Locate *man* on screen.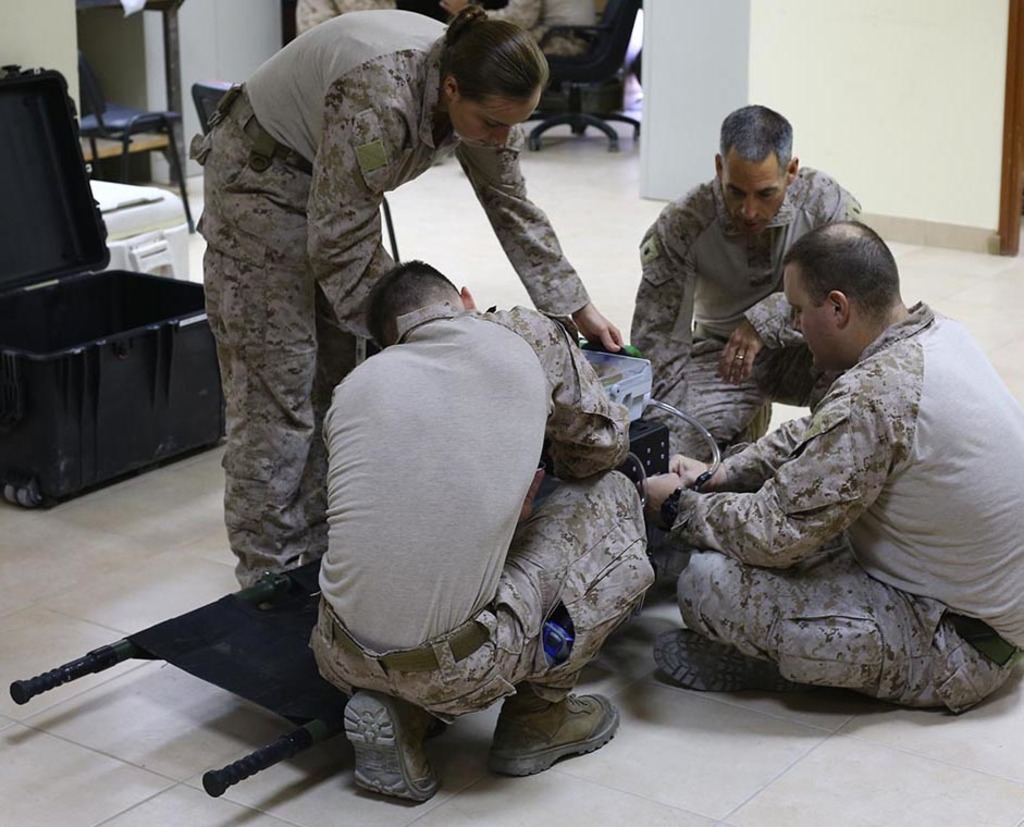
On screen at (291, 232, 645, 819).
